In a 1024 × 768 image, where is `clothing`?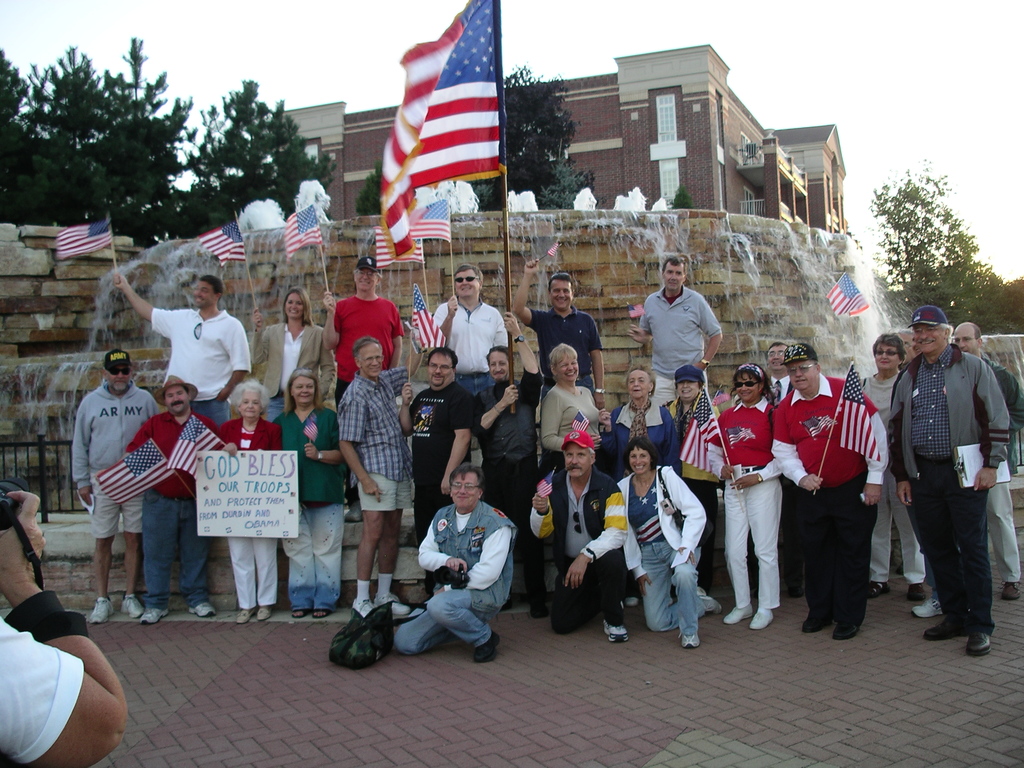
209, 413, 291, 607.
